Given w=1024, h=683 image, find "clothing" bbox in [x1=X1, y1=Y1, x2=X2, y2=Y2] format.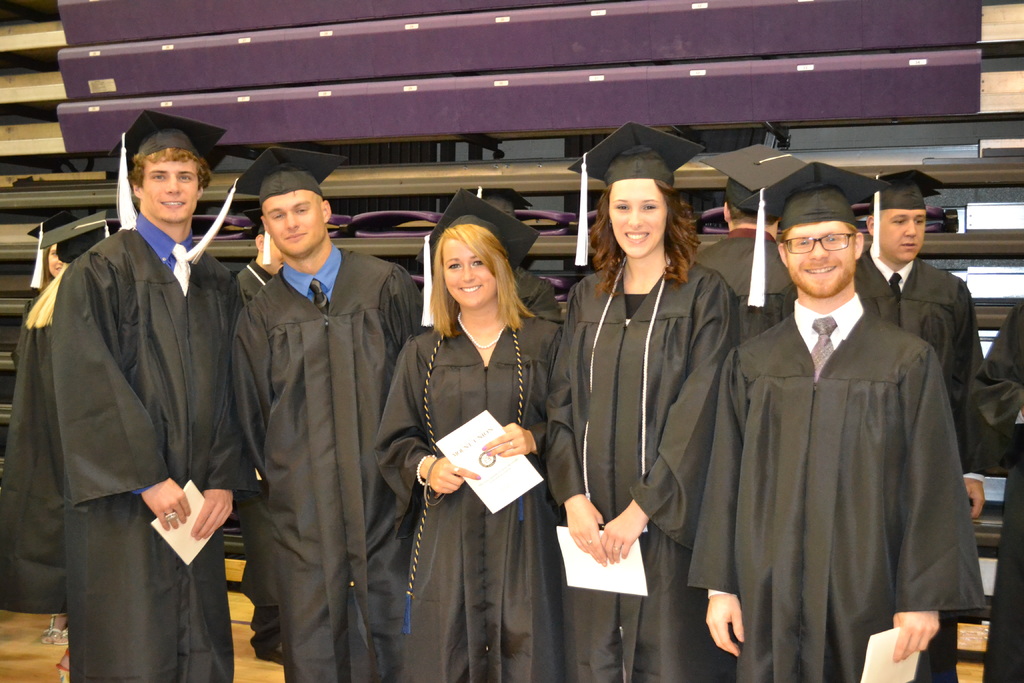
[x1=358, y1=314, x2=584, y2=680].
